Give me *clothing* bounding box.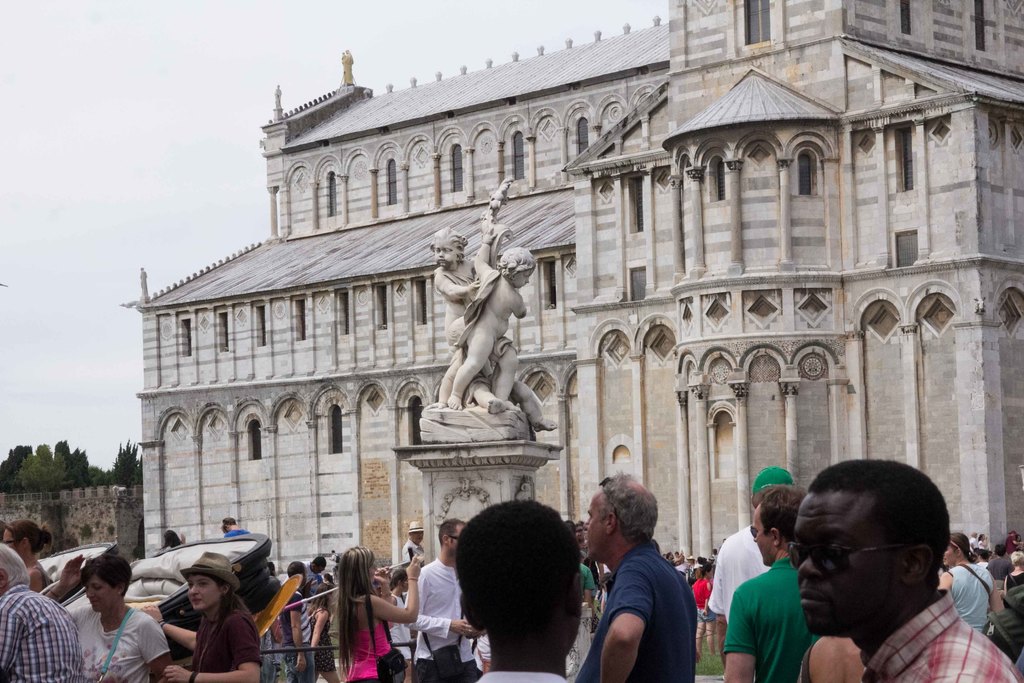
bbox=(863, 597, 1012, 682).
